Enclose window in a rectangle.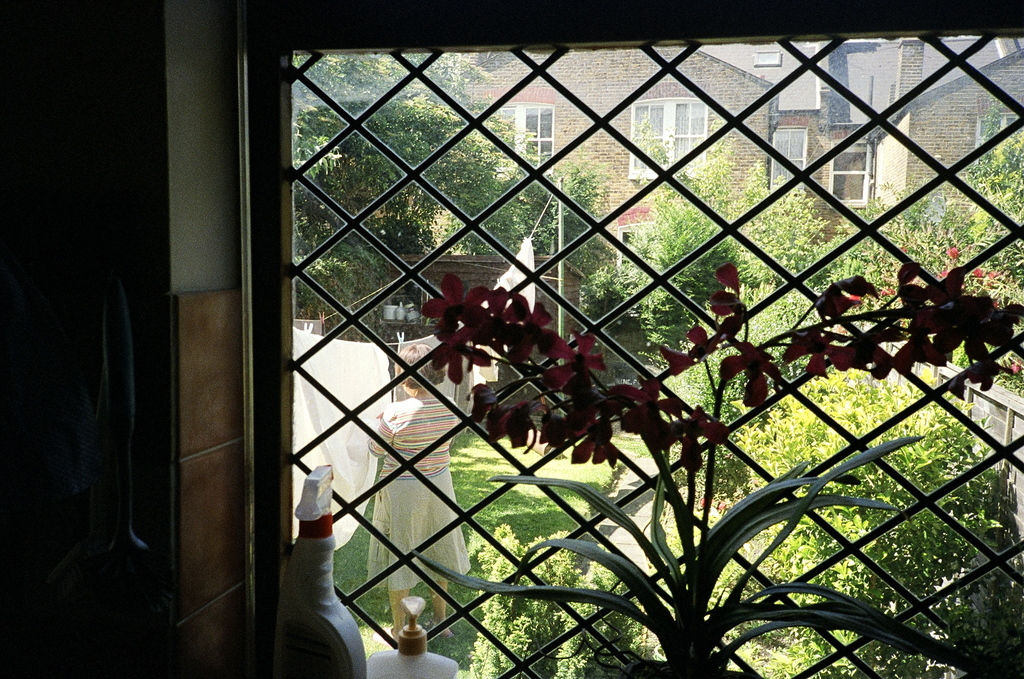
779, 119, 815, 202.
